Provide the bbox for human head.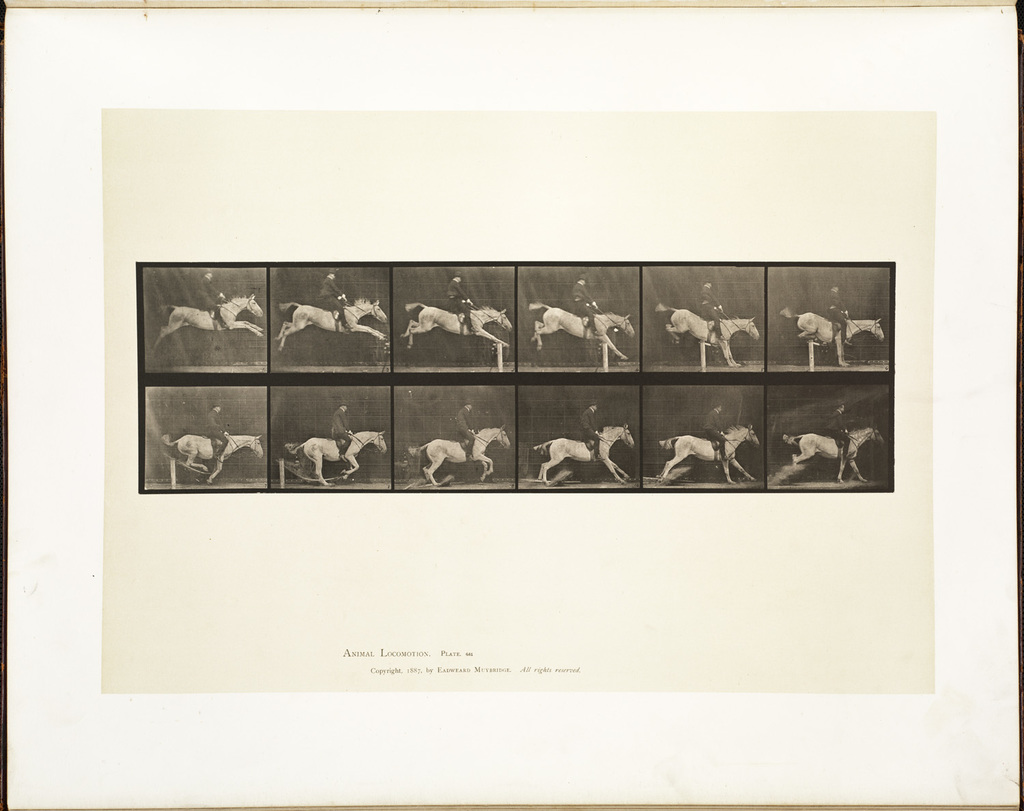
detection(211, 403, 220, 412).
